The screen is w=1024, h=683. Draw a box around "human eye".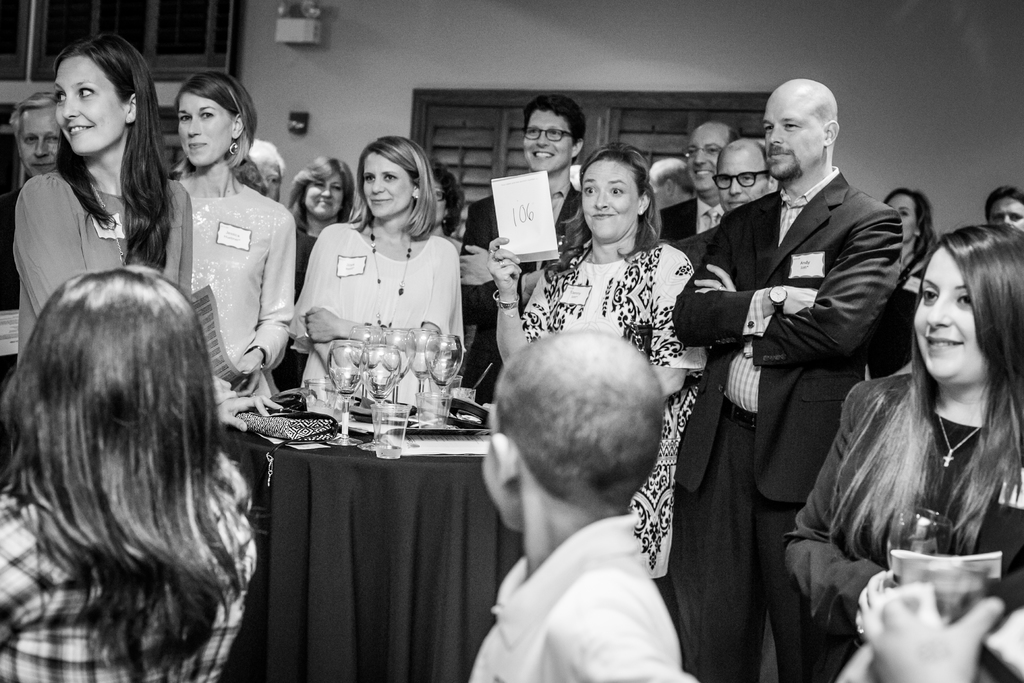
Rect(59, 92, 68, 103).
